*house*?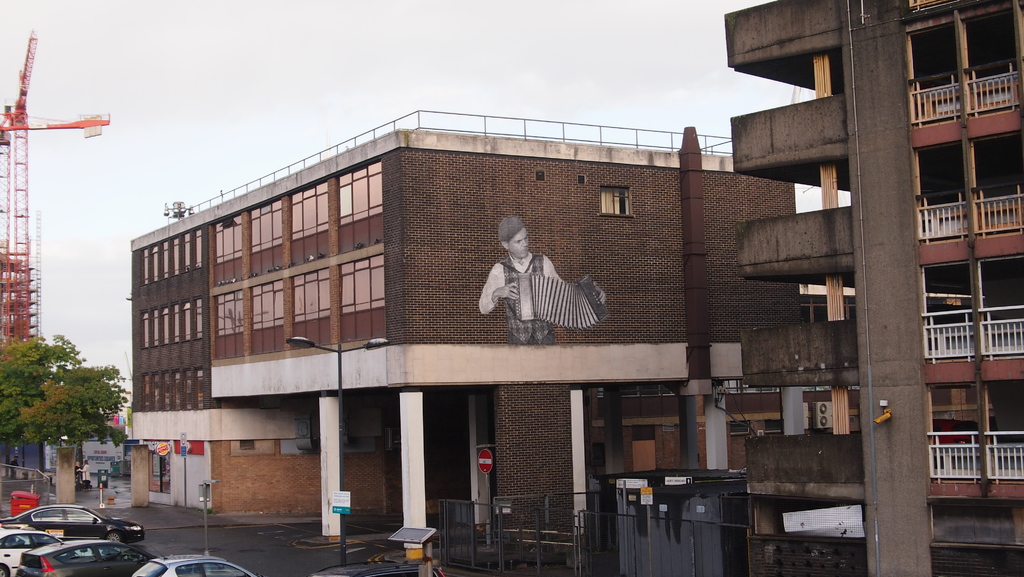
region(143, 109, 797, 564)
